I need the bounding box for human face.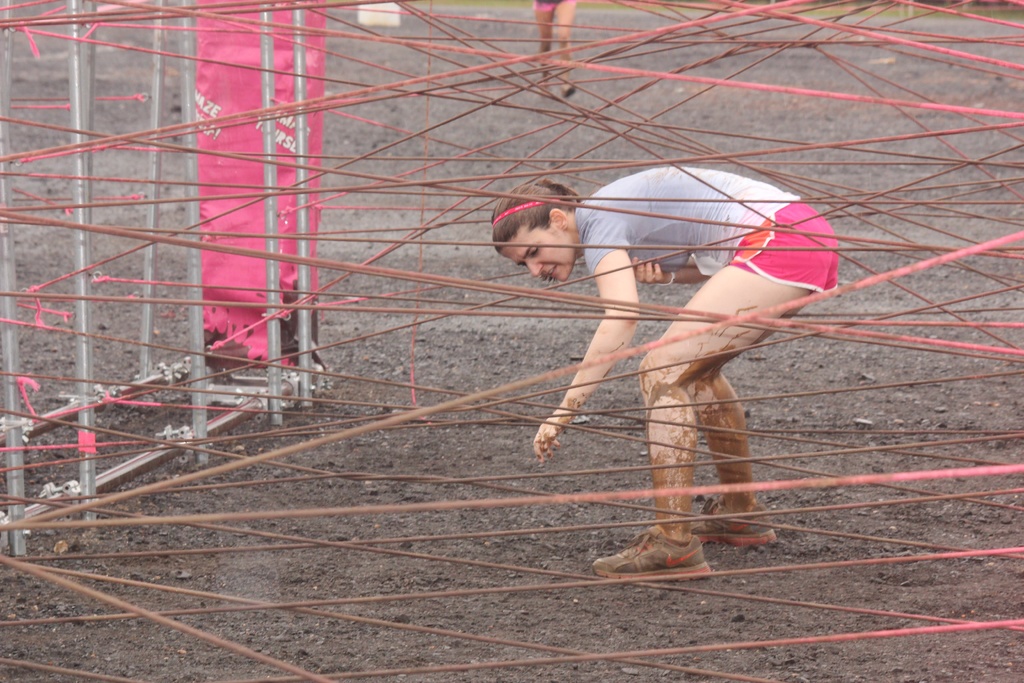
Here it is: pyautogui.locateOnScreen(499, 224, 572, 283).
